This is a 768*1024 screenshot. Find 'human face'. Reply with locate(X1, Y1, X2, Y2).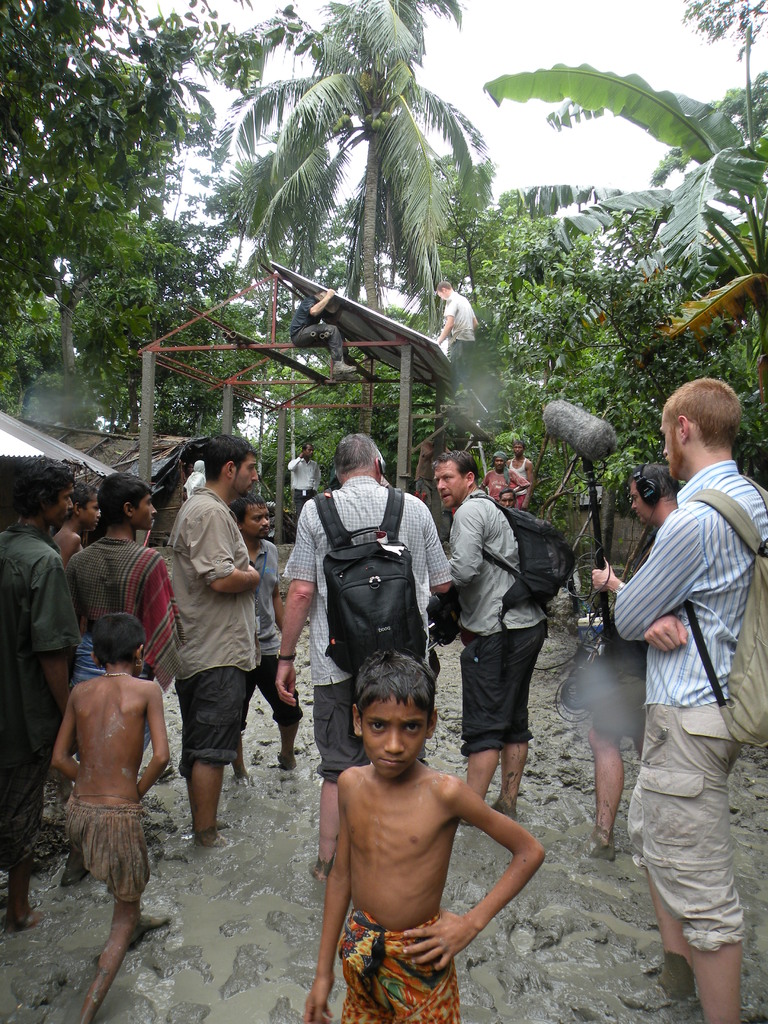
locate(621, 472, 652, 521).
